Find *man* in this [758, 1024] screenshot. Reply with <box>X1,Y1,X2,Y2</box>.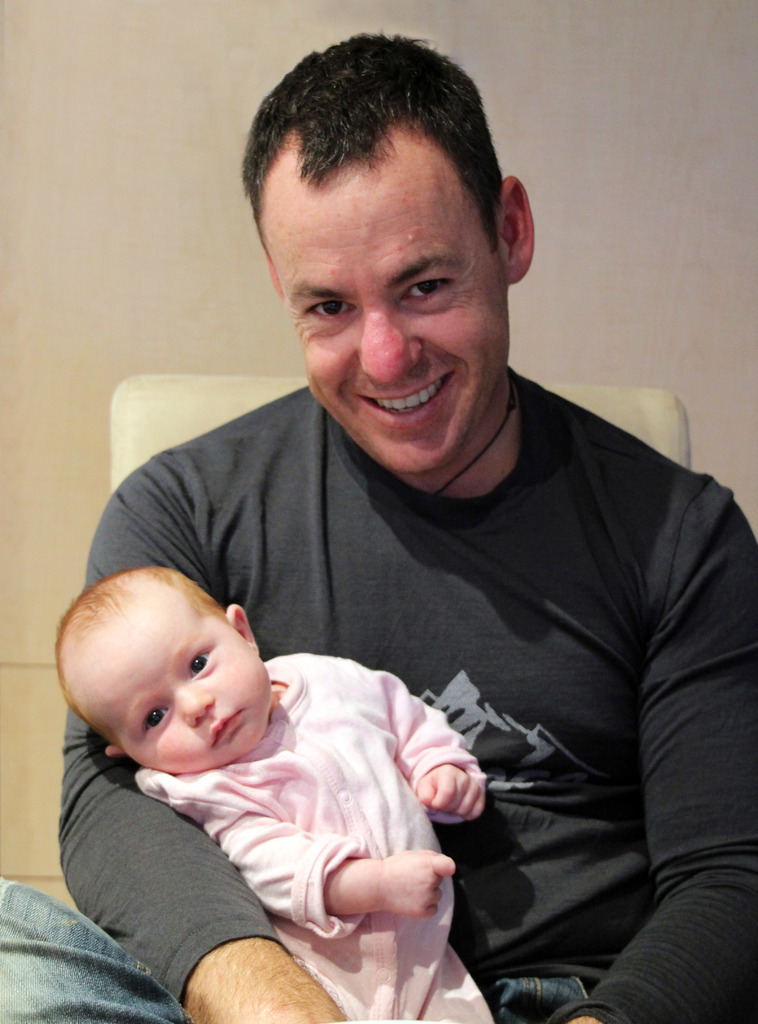
<box>0,28,757,1023</box>.
